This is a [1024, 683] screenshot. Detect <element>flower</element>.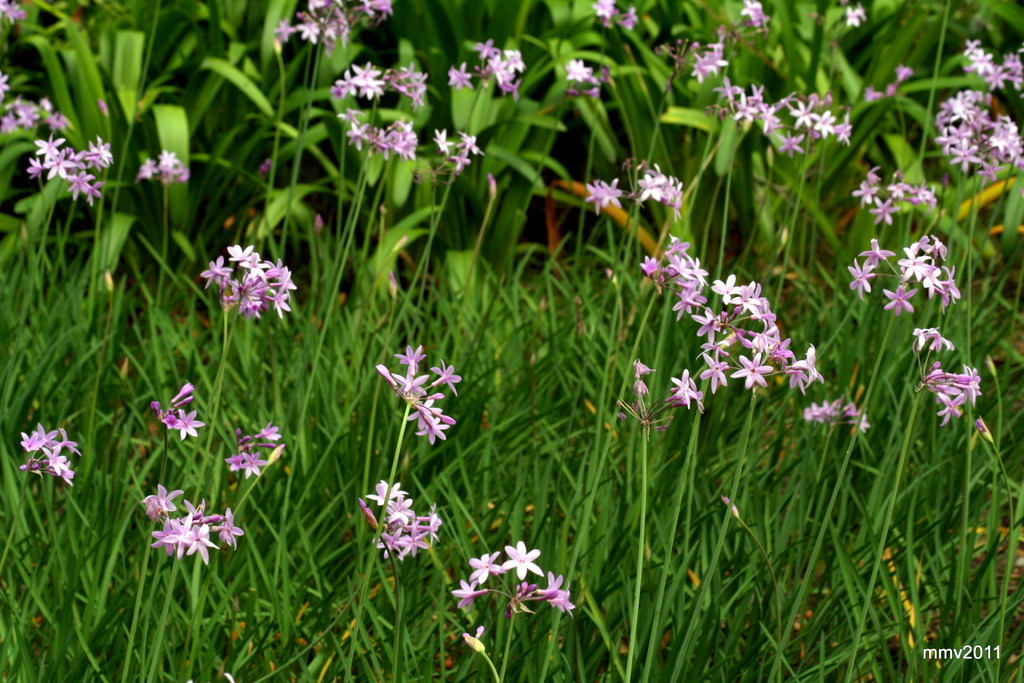
0, 0, 30, 20.
